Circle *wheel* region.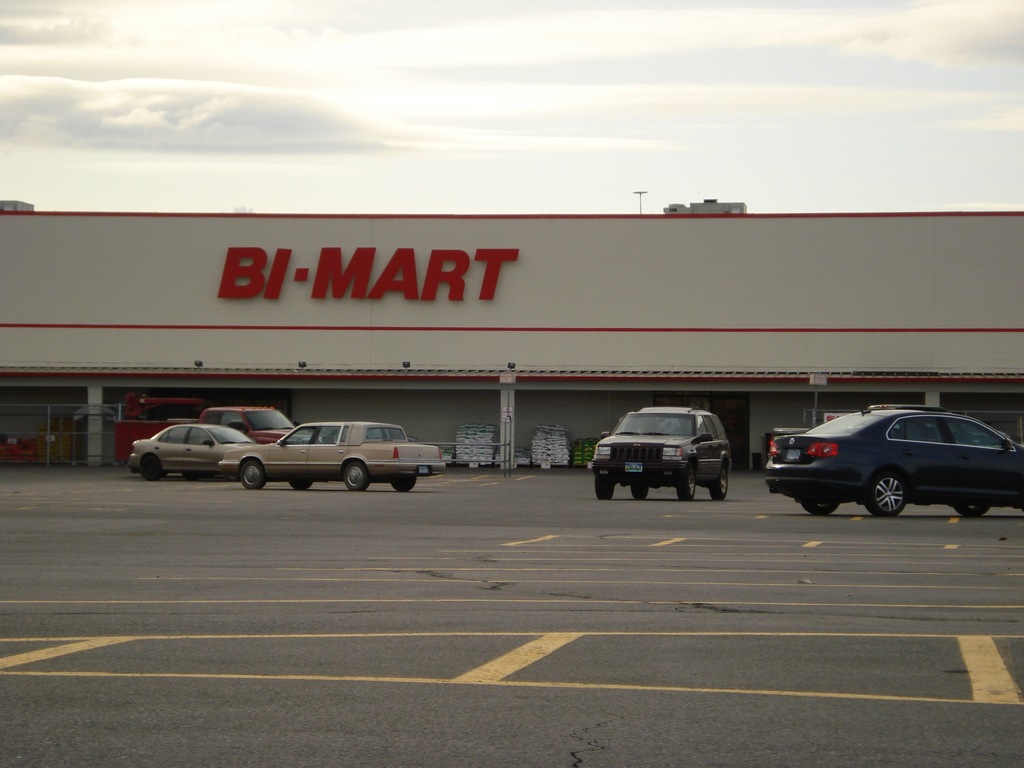
Region: (left=137, top=454, right=168, bottom=483).
